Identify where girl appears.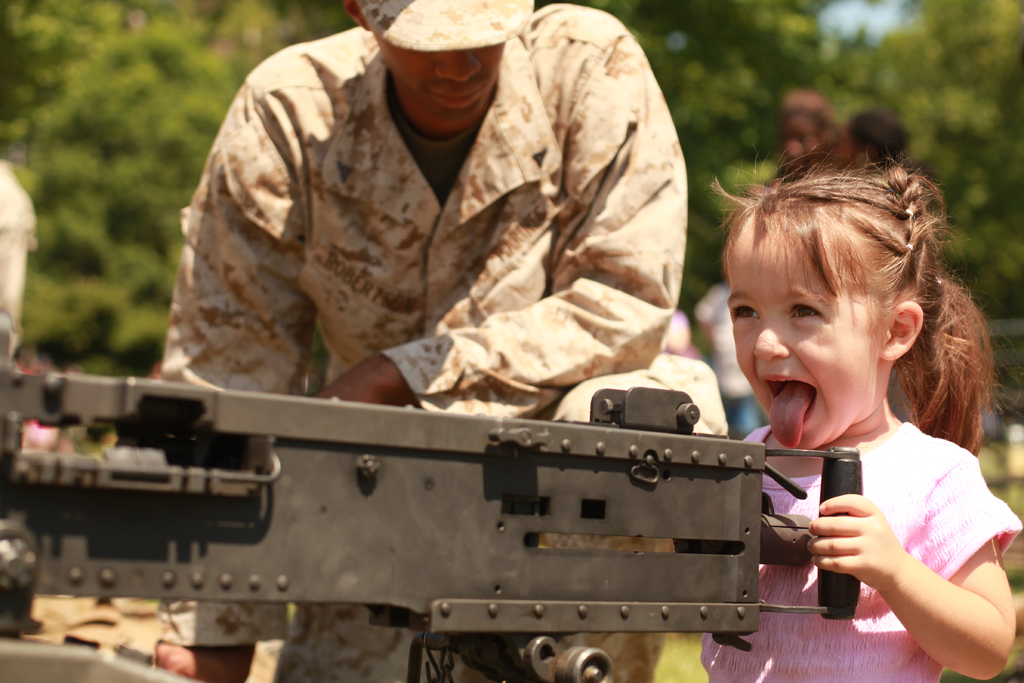
Appears at bbox=(689, 146, 1021, 682).
